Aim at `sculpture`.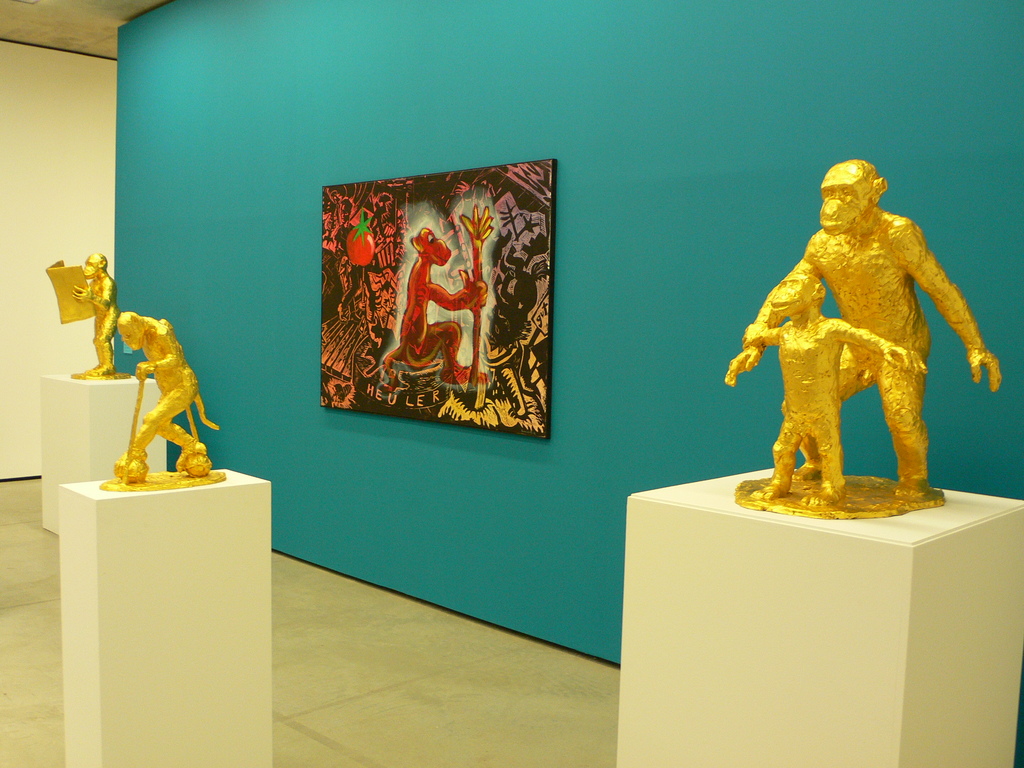
Aimed at <region>36, 253, 129, 381</region>.
